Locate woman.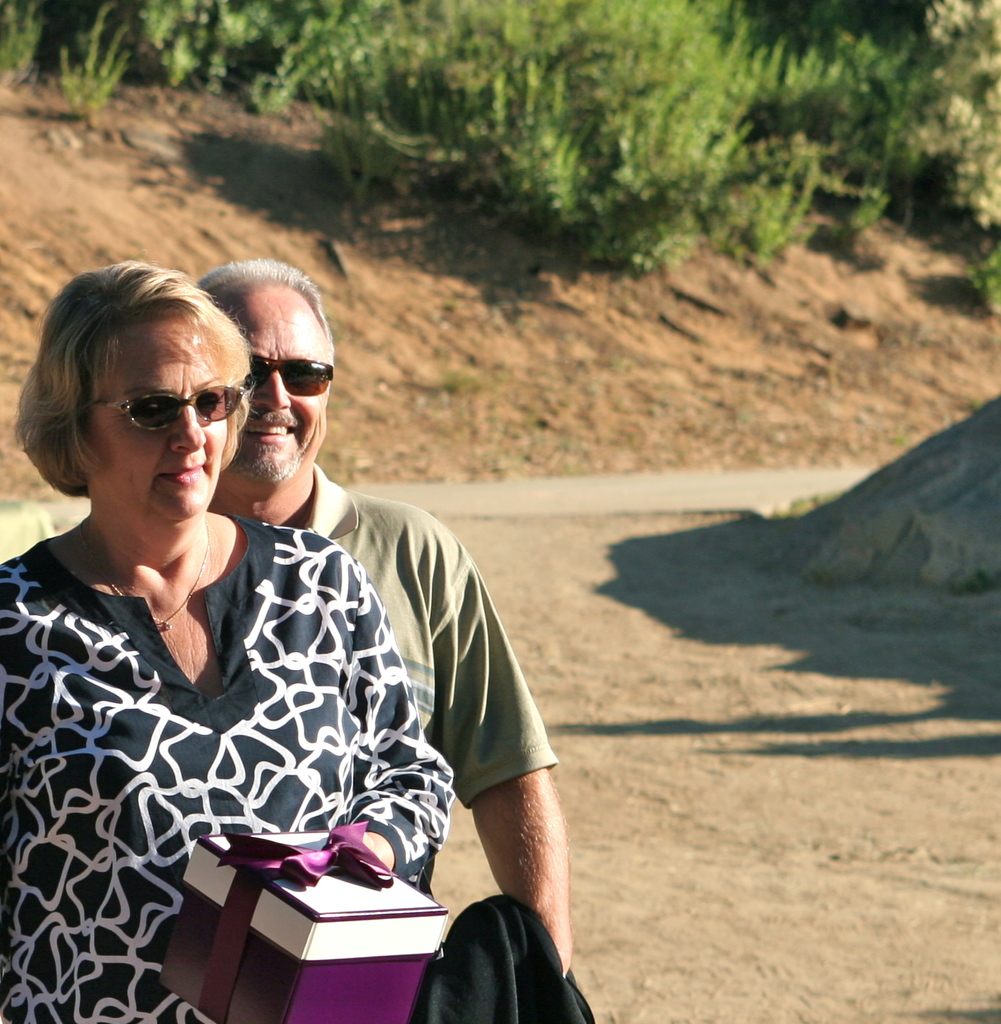
Bounding box: bbox=[6, 265, 485, 1015].
